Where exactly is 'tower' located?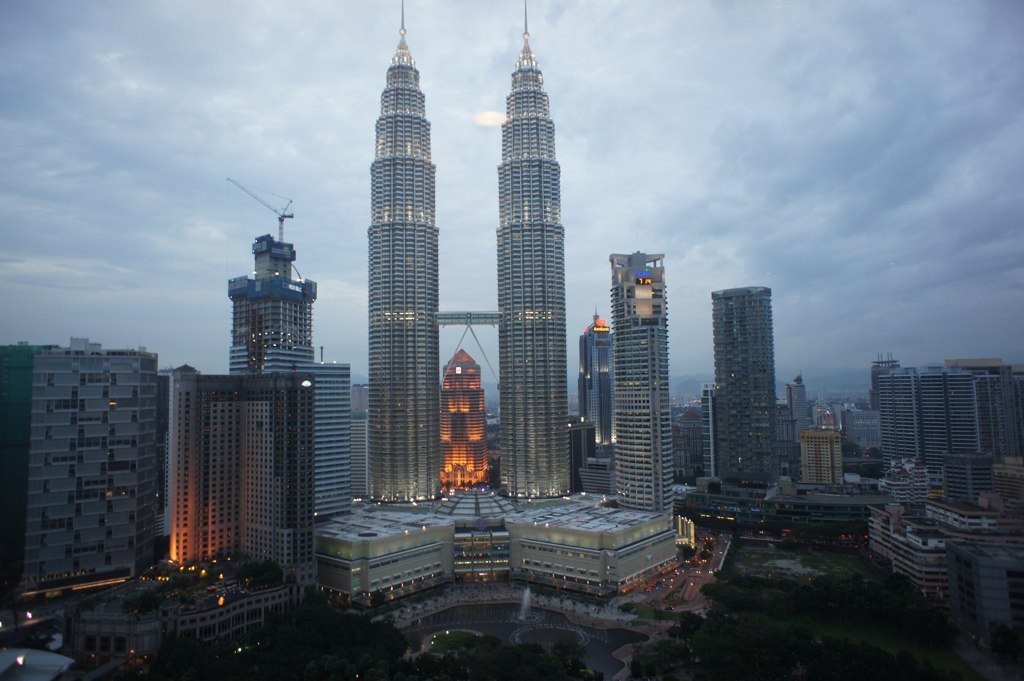
Its bounding box is <region>167, 362, 313, 561</region>.
